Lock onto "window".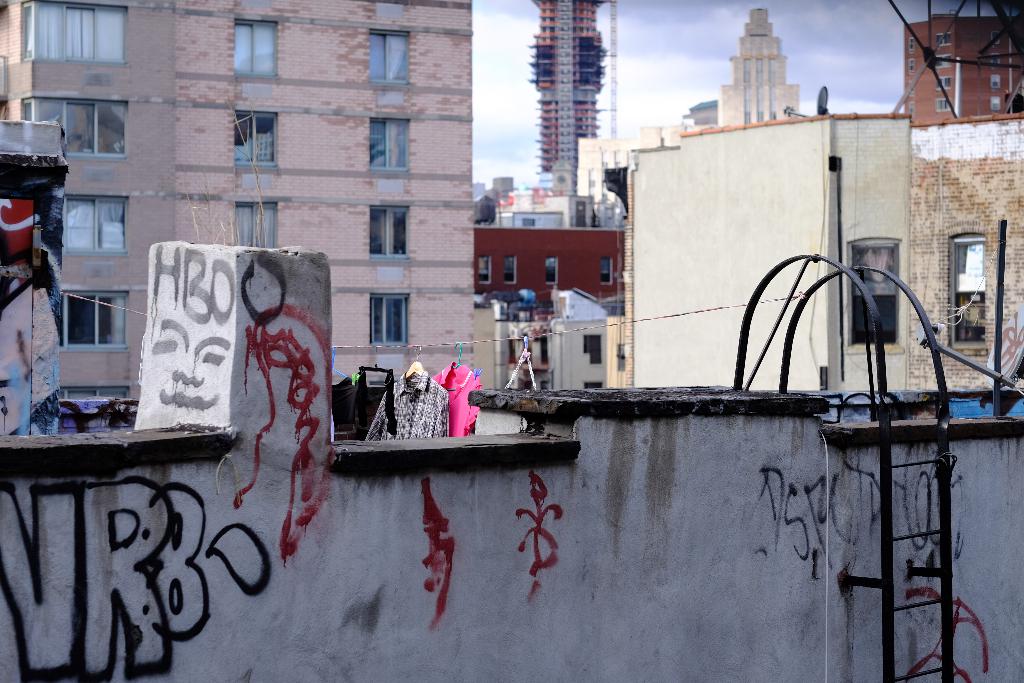
Locked: (948, 238, 984, 342).
